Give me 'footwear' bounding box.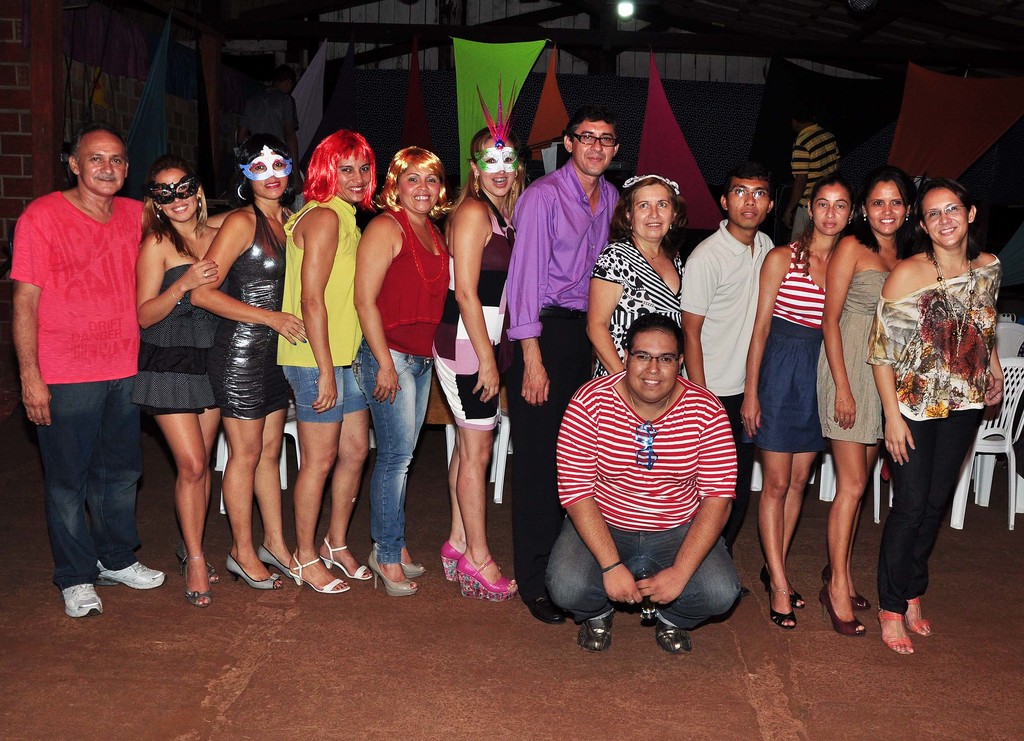
60/583/100/618.
